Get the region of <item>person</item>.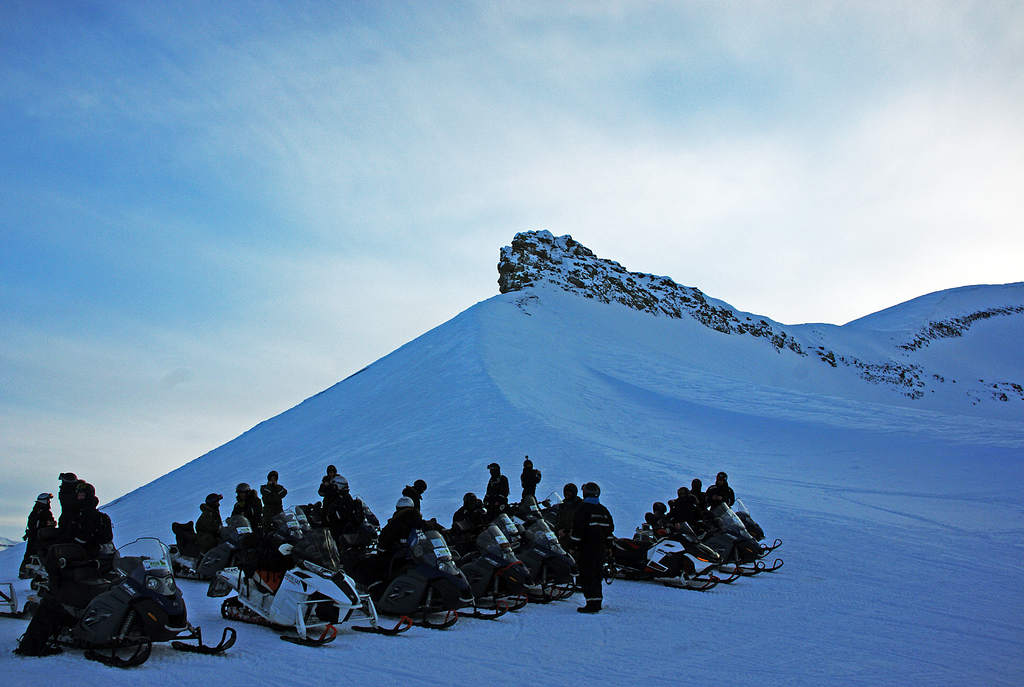
<region>256, 469, 289, 522</region>.
